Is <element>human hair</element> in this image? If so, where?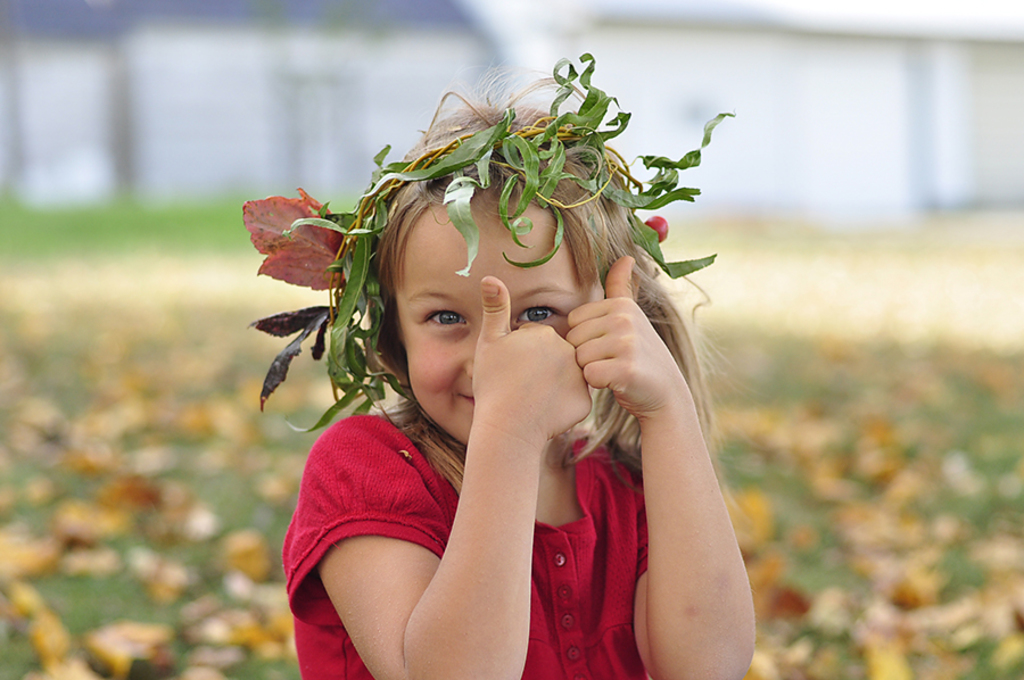
Yes, at x1=366, y1=63, x2=751, y2=515.
